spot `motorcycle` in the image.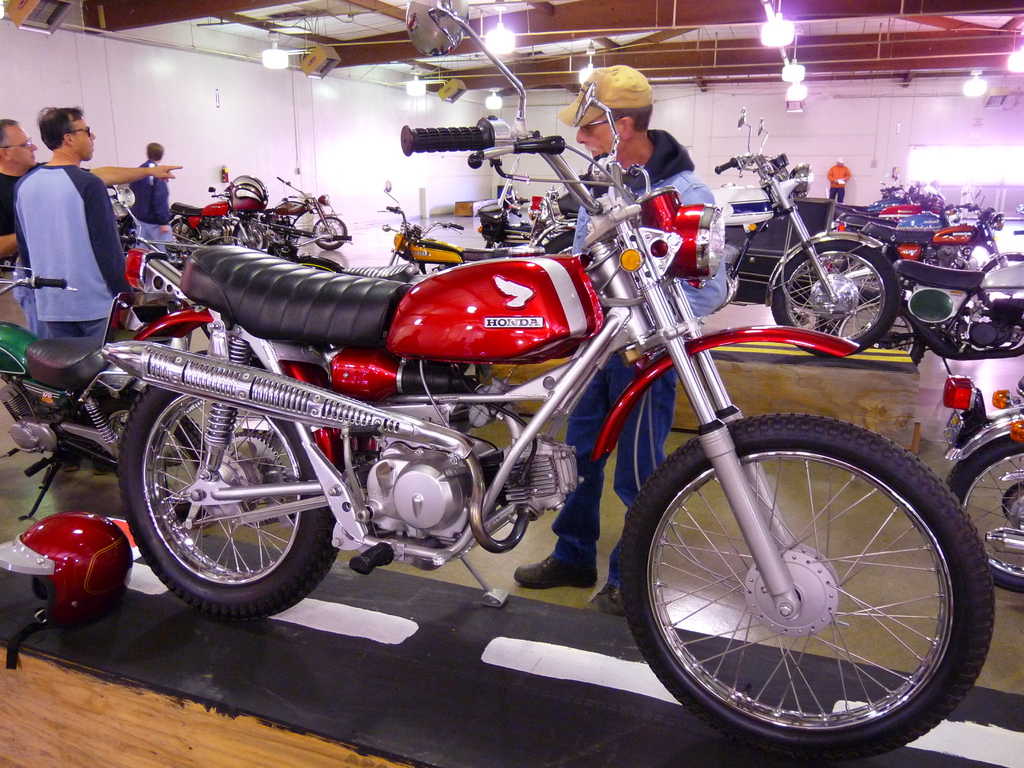
`motorcycle` found at crop(168, 179, 292, 253).
